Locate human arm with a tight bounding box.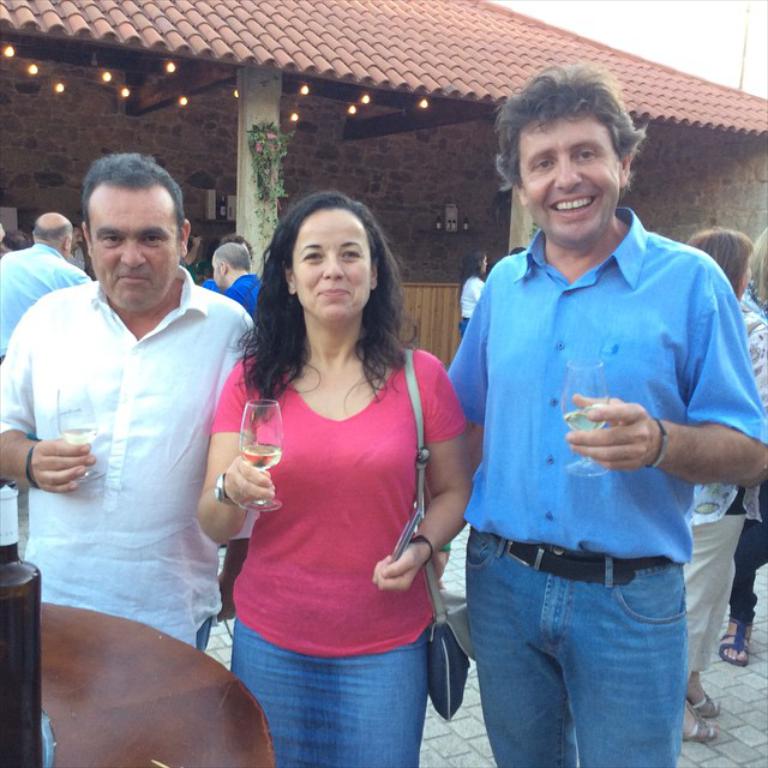
detection(373, 360, 474, 593).
